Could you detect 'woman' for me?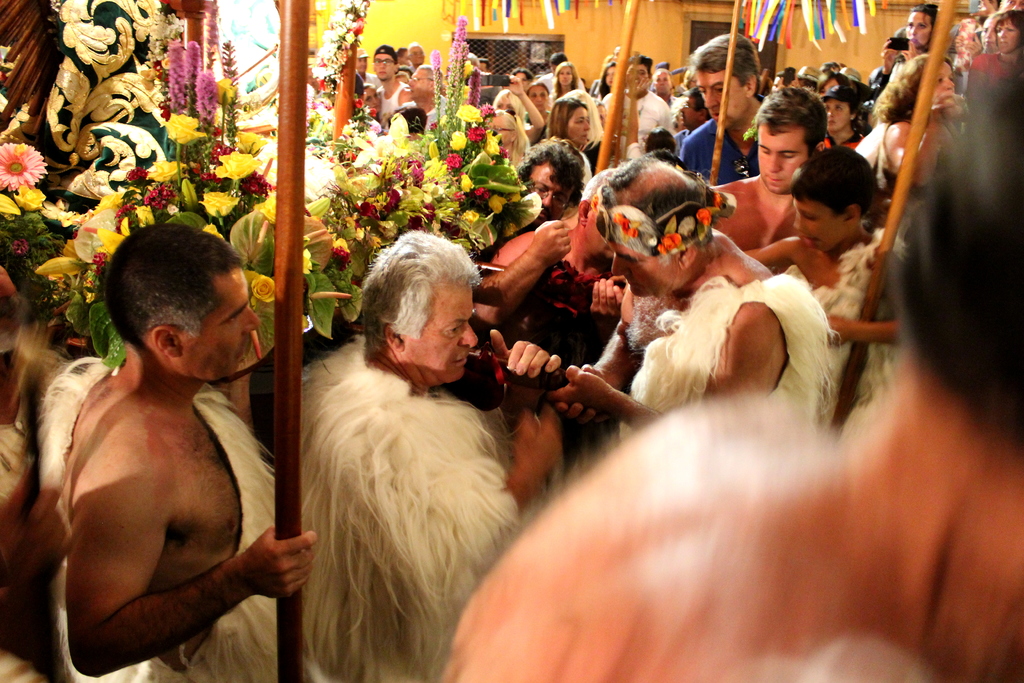
Detection result: select_region(550, 59, 582, 94).
